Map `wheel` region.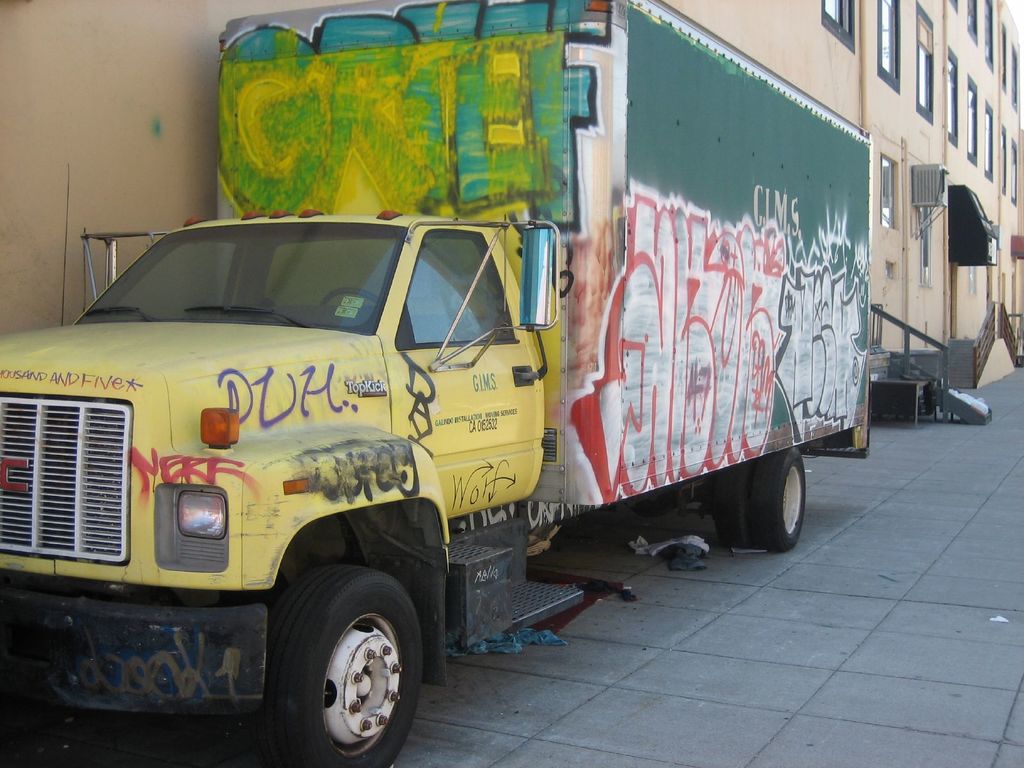
Mapped to (left=749, top=446, right=805, bottom=548).
